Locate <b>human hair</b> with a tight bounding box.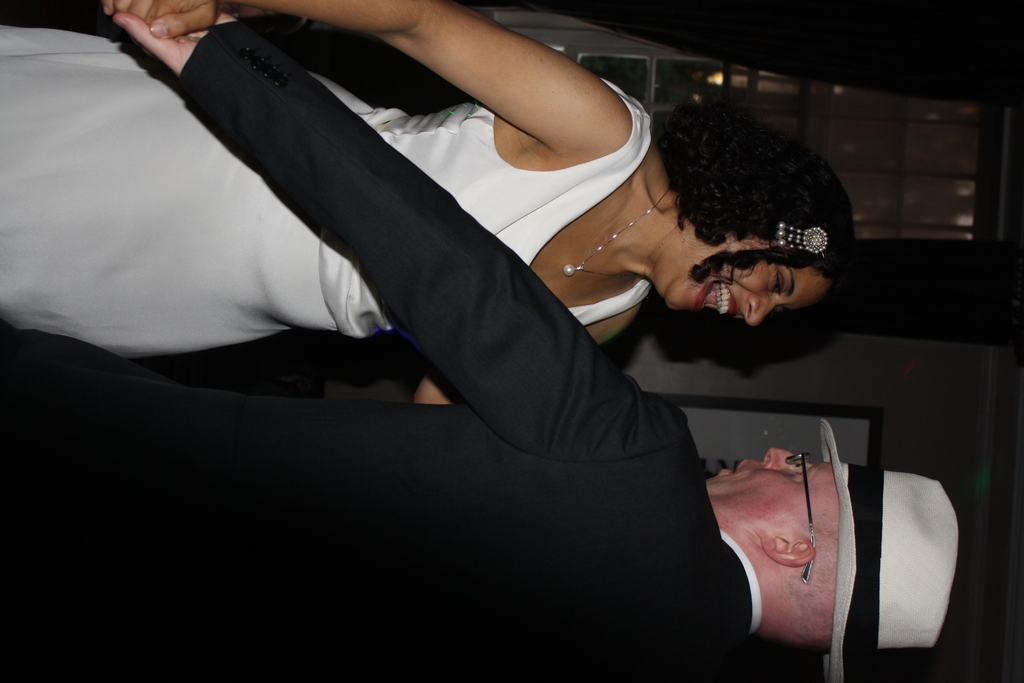
{"x1": 628, "y1": 95, "x2": 833, "y2": 281}.
